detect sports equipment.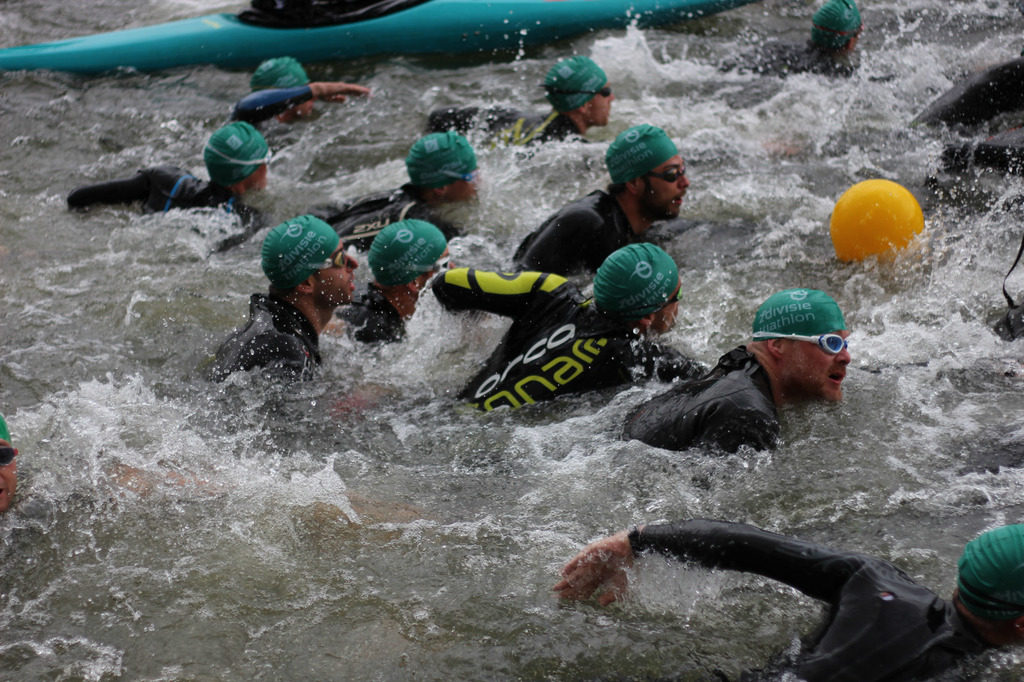
Detected at box(602, 123, 681, 191).
